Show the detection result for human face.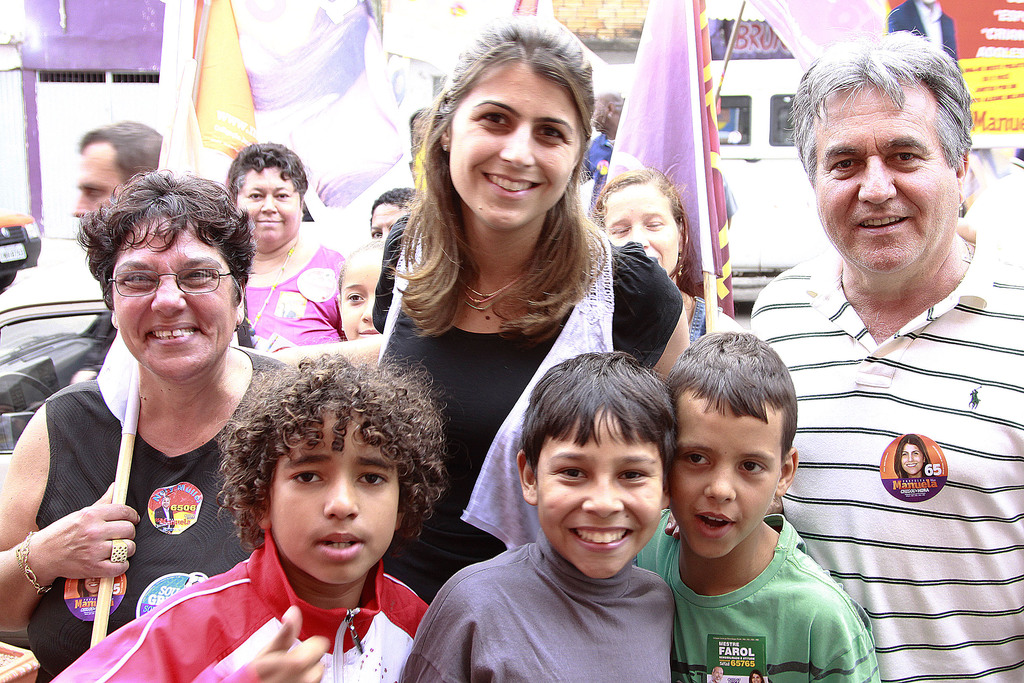
<region>539, 421, 658, 580</region>.
